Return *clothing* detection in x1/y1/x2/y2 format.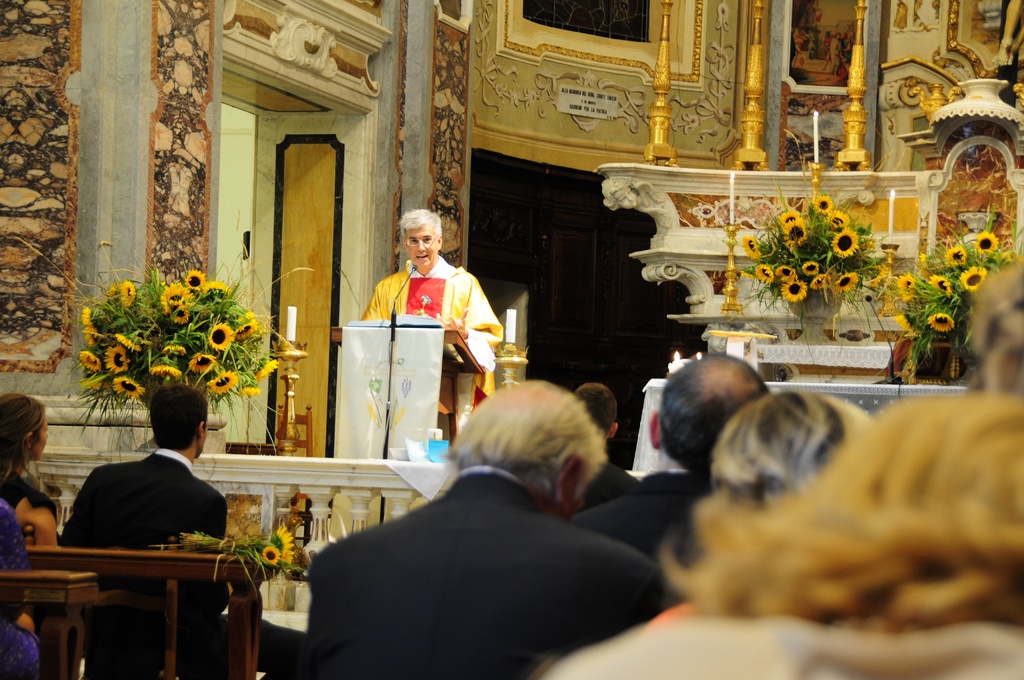
360/250/503/432.
